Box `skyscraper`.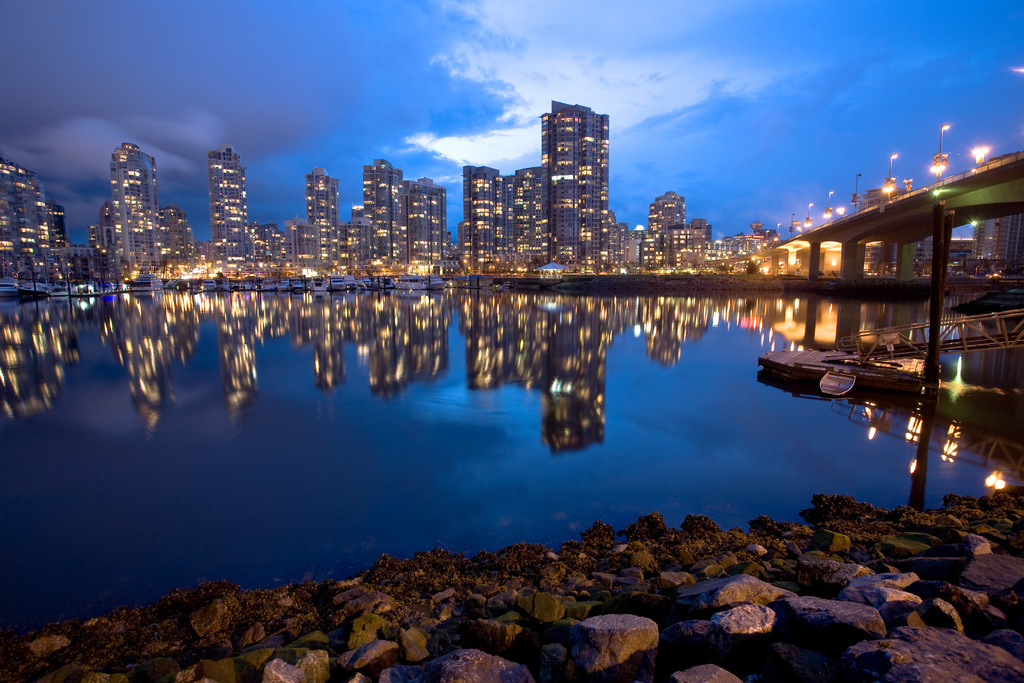
158 208 188 258.
